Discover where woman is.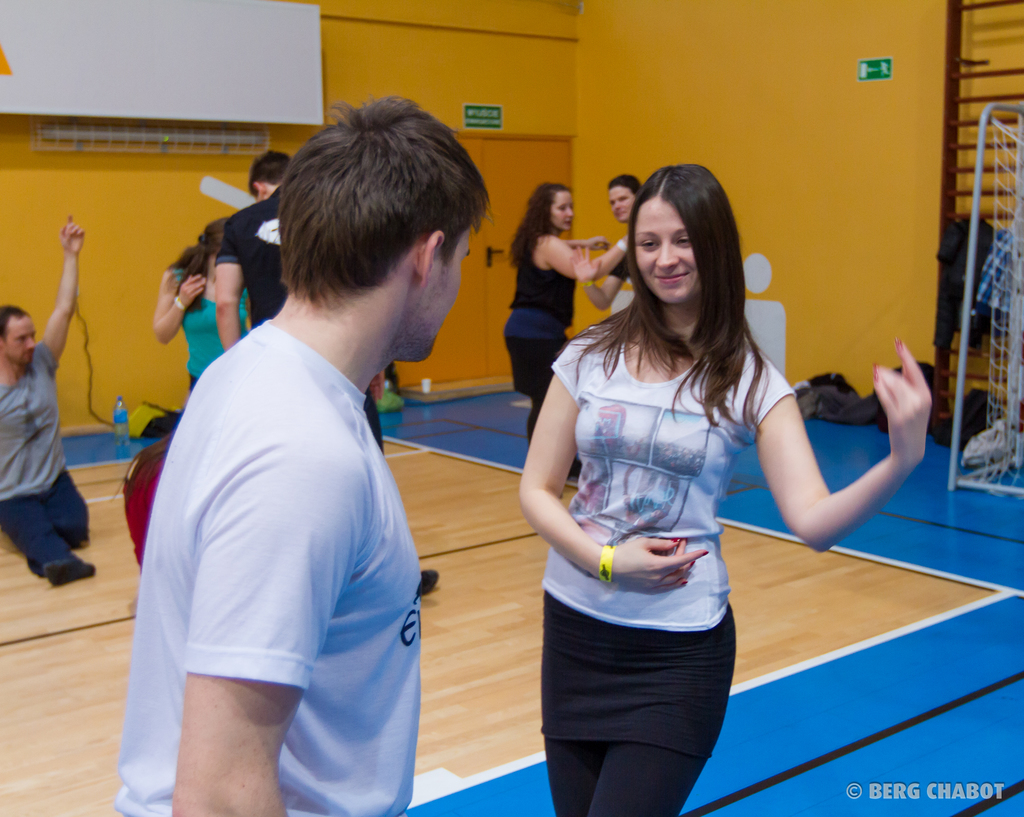
Discovered at (left=505, top=178, right=633, bottom=445).
